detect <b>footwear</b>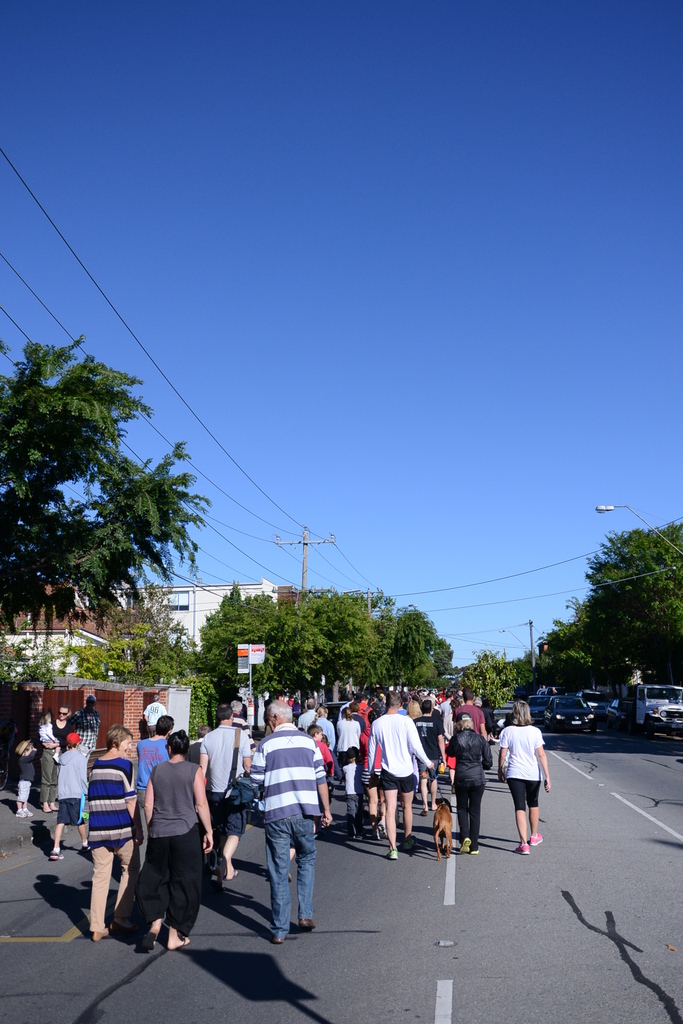
l=271, t=936, r=285, b=945
